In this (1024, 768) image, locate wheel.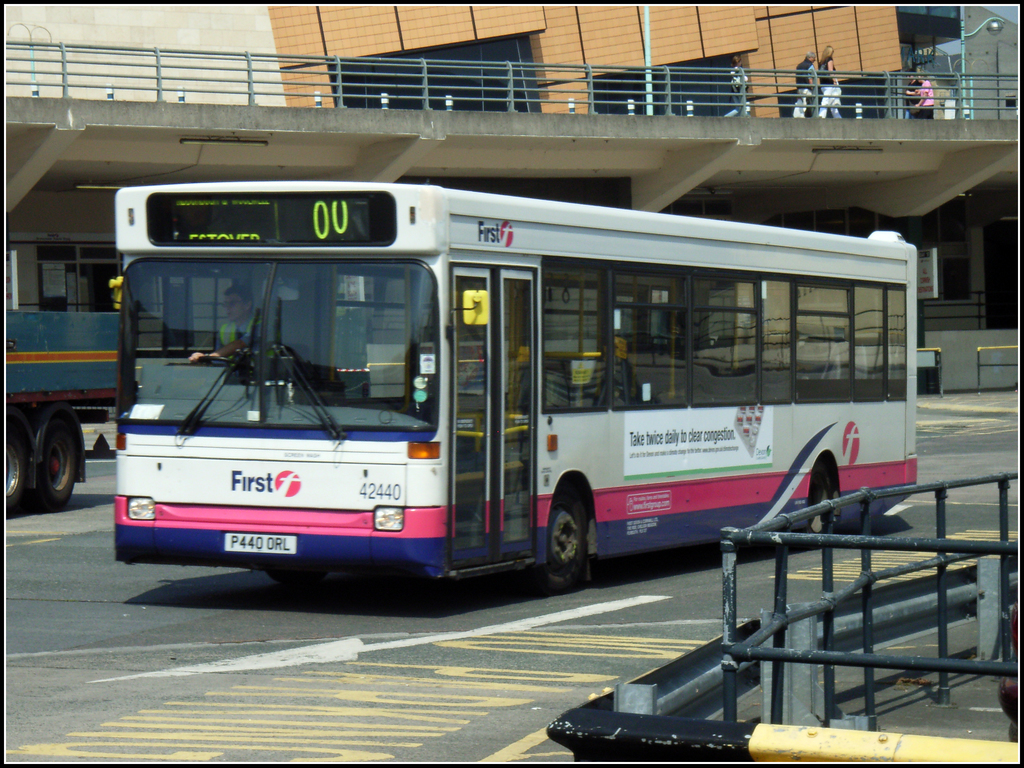
Bounding box: [x1=3, y1=417, x2=31, y2=515].
